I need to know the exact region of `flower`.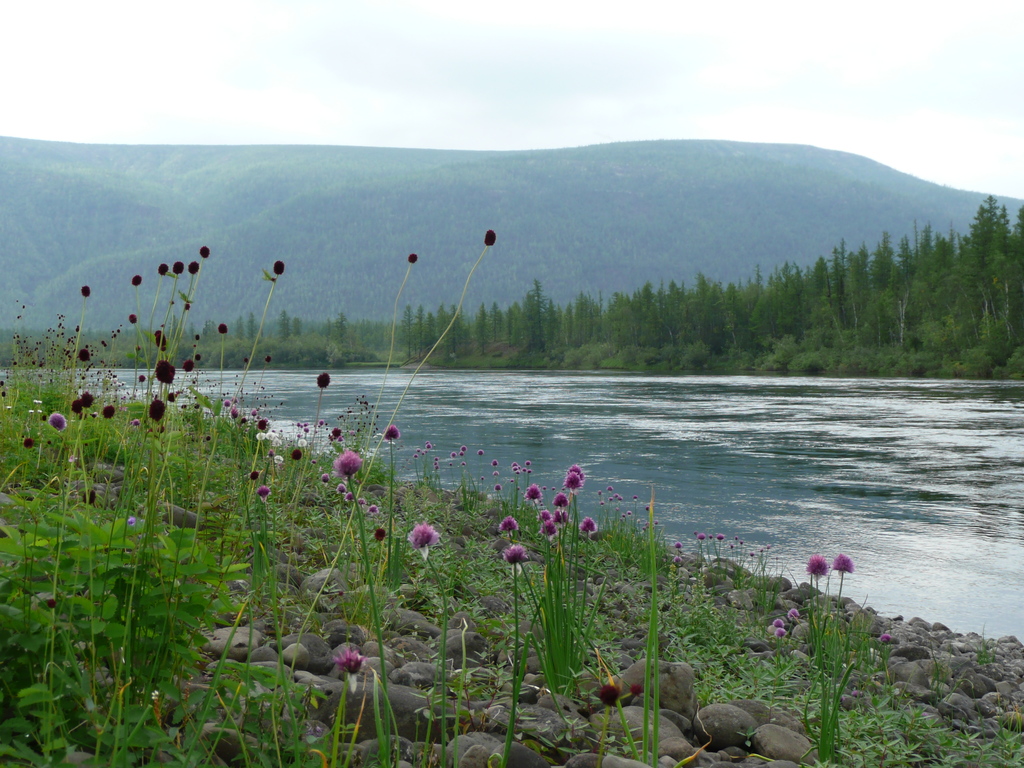
Region: {"left": 127, "top": 517, "right": 140, "bottom": 528}.
